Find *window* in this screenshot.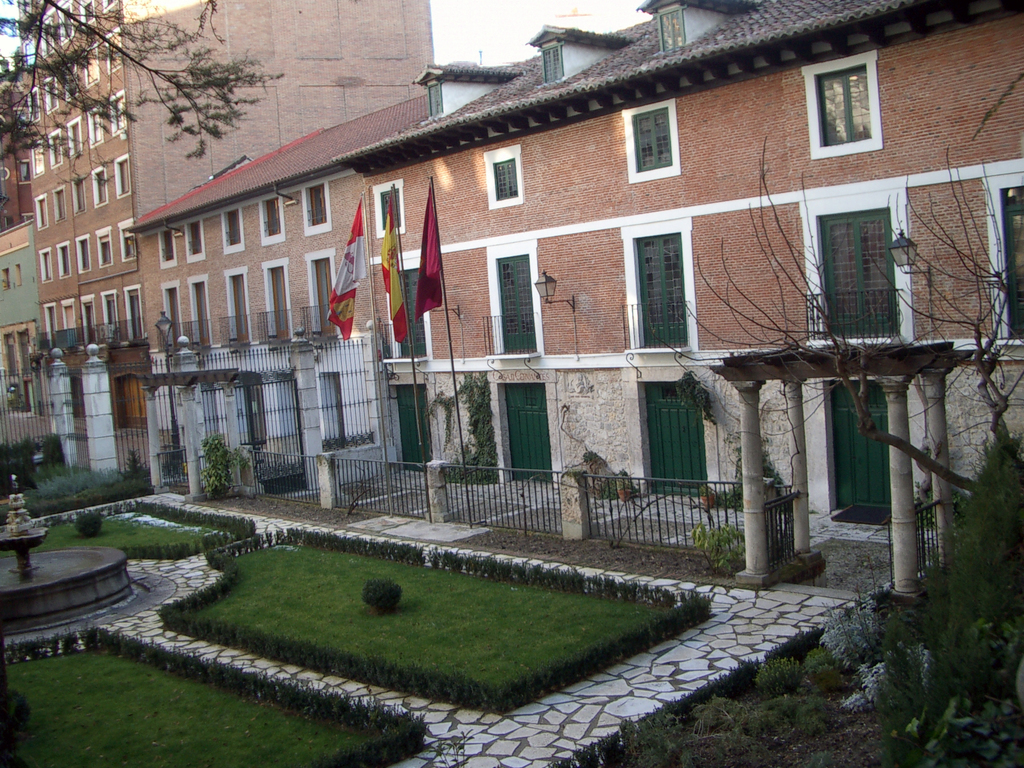
The bounding box for *window* is {"x1": 379, "y1": 184, "x2": 411, "y2": 240}.
